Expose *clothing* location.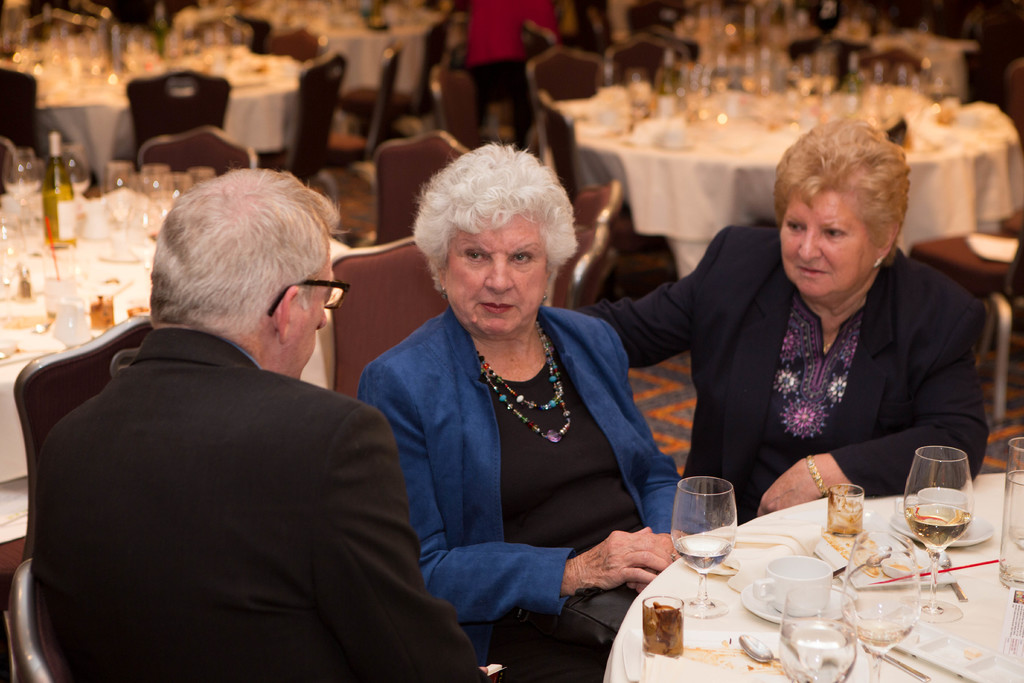
Exposed at box(596, 485, 1023, 682).
